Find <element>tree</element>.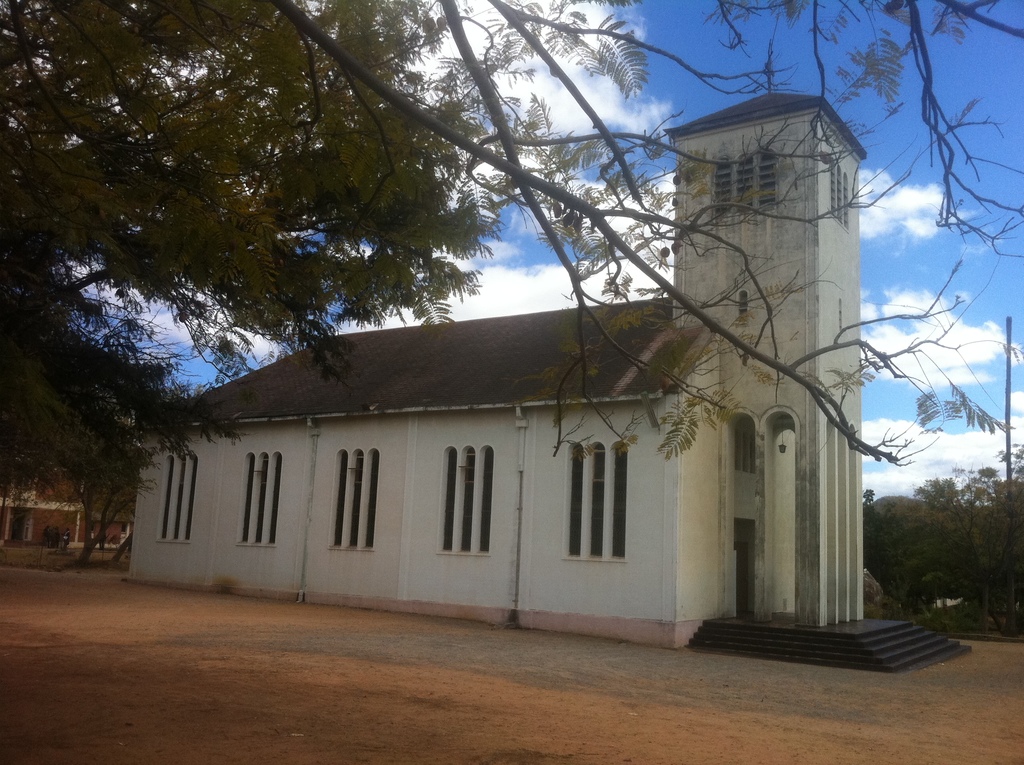
bbox=[3, 0, 1023, 467].
